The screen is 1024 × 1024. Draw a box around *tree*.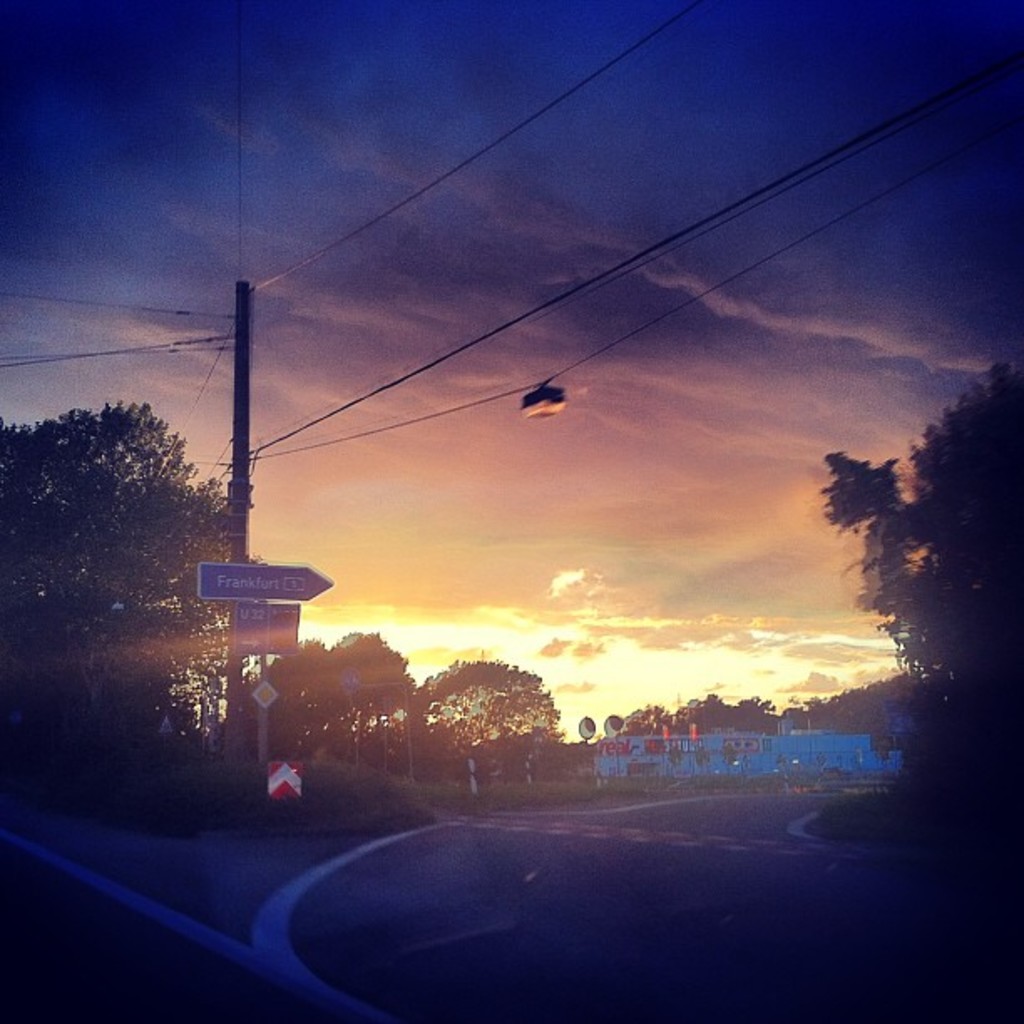
select_region(818, 664, 914, 738).
